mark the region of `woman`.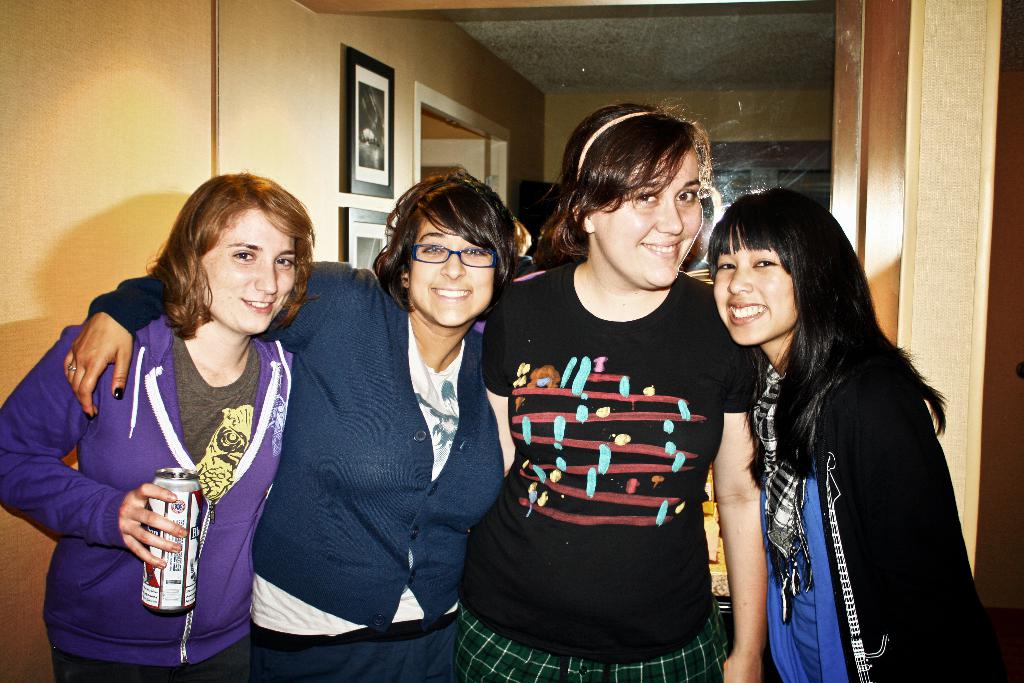
Region: {"left": 63, "top": 171, "right": 521, "bottom": 682}.
